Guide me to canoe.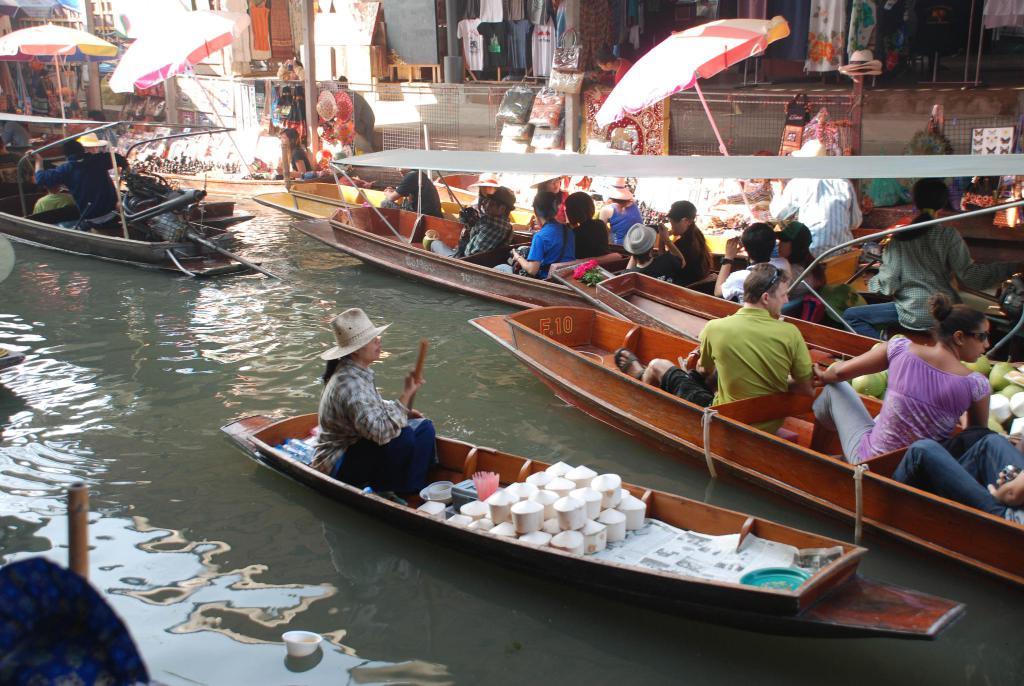
Guidance: 255, 180, 886, 227.
